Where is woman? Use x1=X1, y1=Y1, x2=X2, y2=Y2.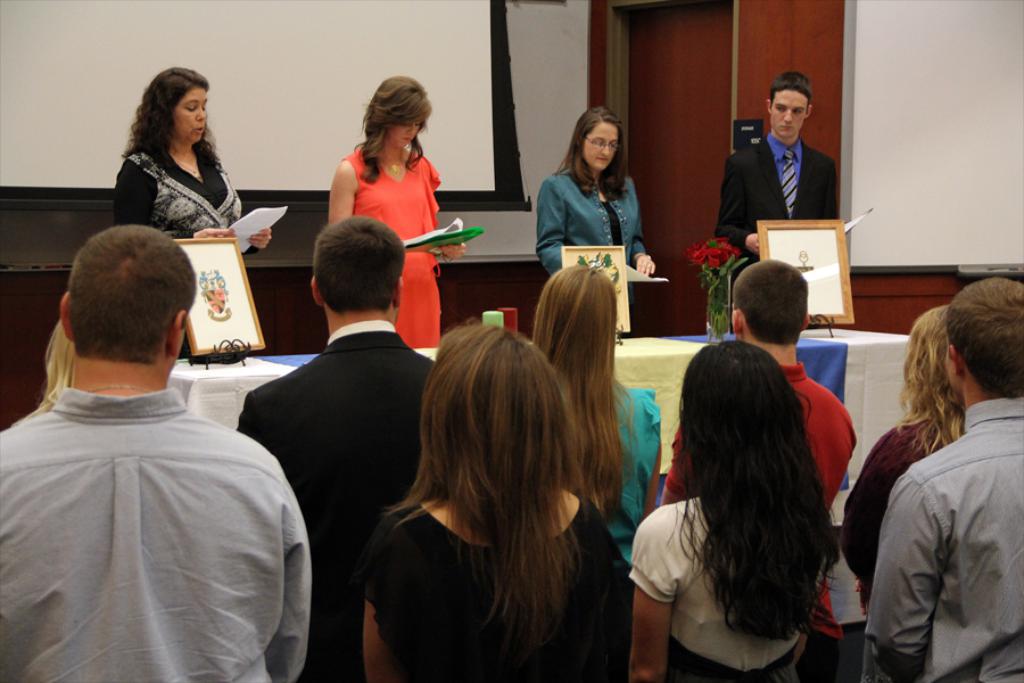
x1=366, y1=297, x2=625, y2=682.
